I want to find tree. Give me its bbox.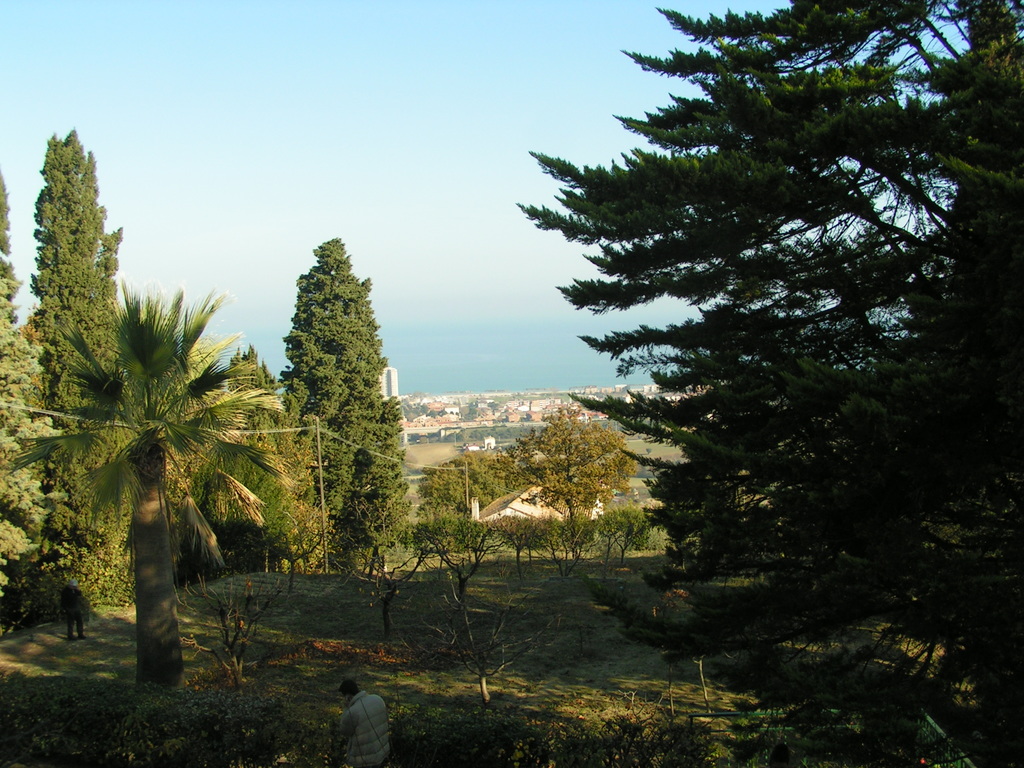
[x1=42, y1=285, x2=285, y2=694].
